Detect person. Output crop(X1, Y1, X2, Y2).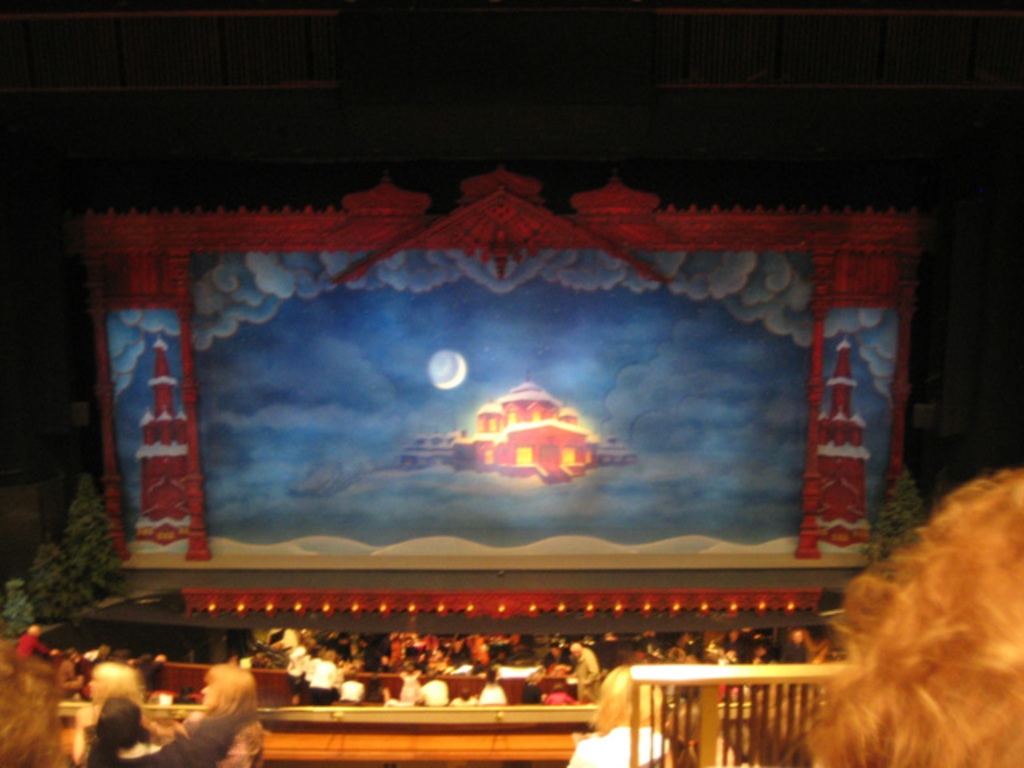
crop(176, 666, 259, 765).
